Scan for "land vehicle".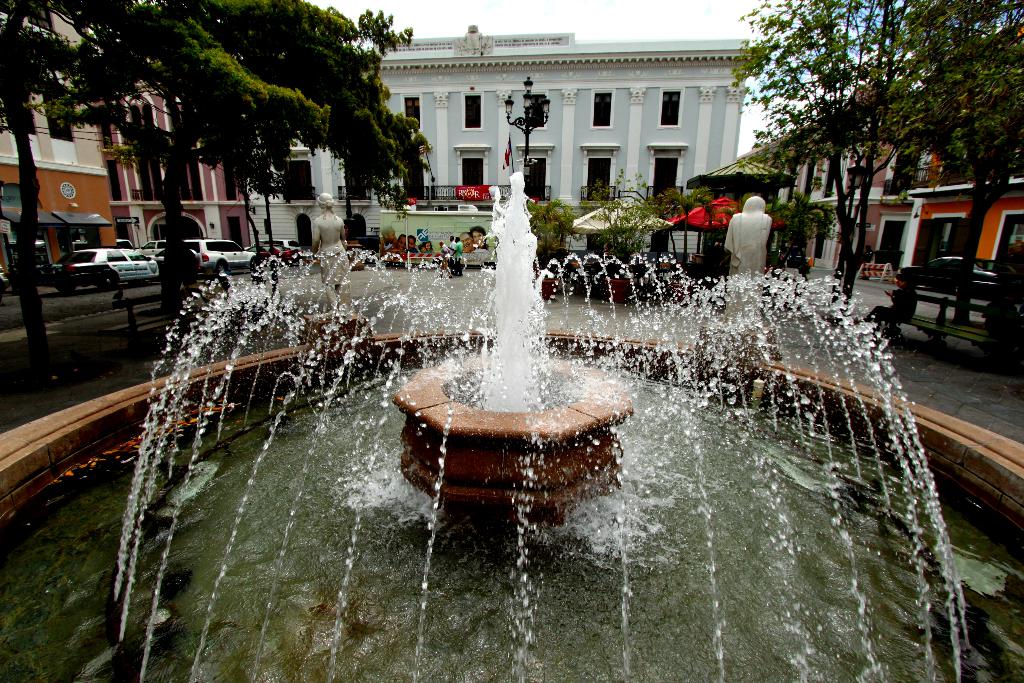
Scan result: bbox(897, 257, 1000, 295).
